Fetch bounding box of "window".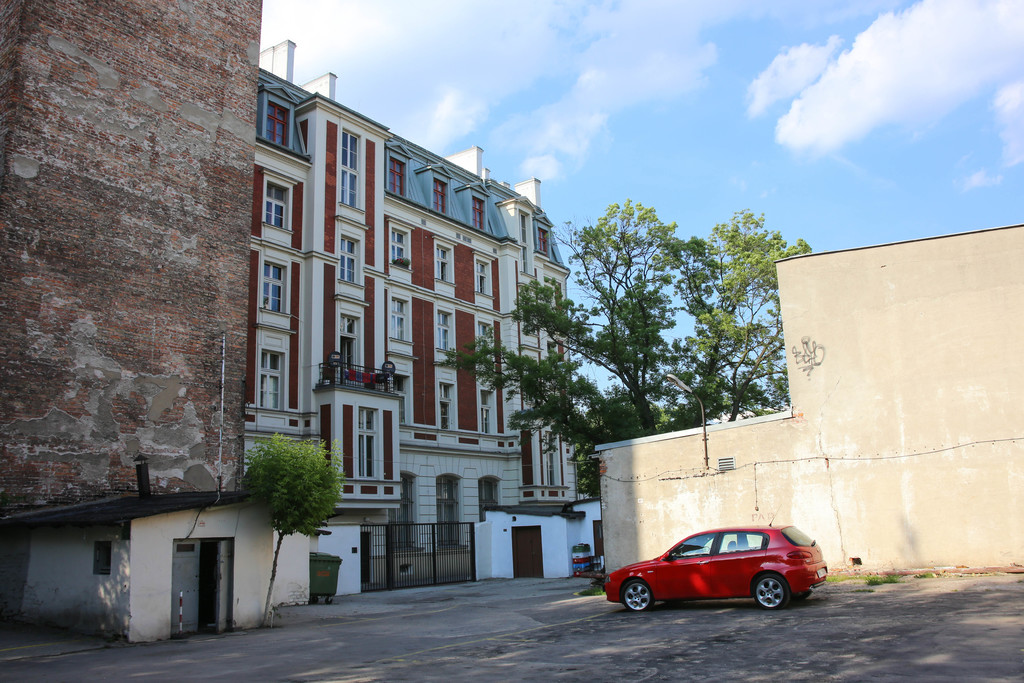
Bbox: [left=392, top=226, right=412, bottom=274].
